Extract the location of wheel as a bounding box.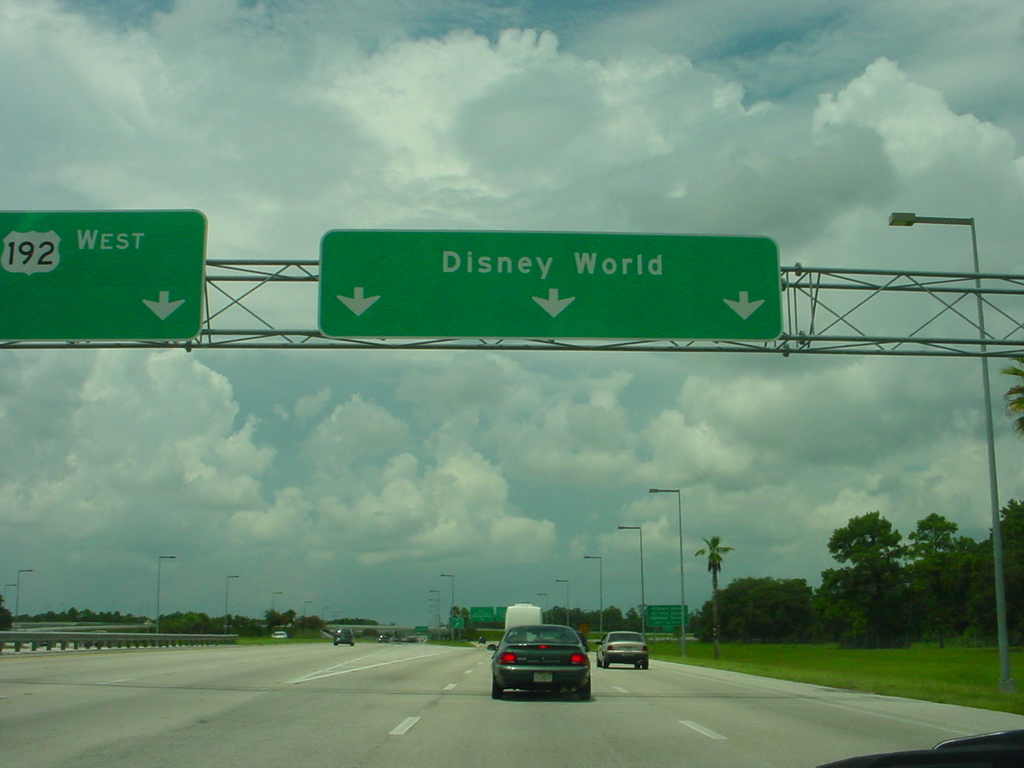
l=493, t=668, r=502, b=701.
